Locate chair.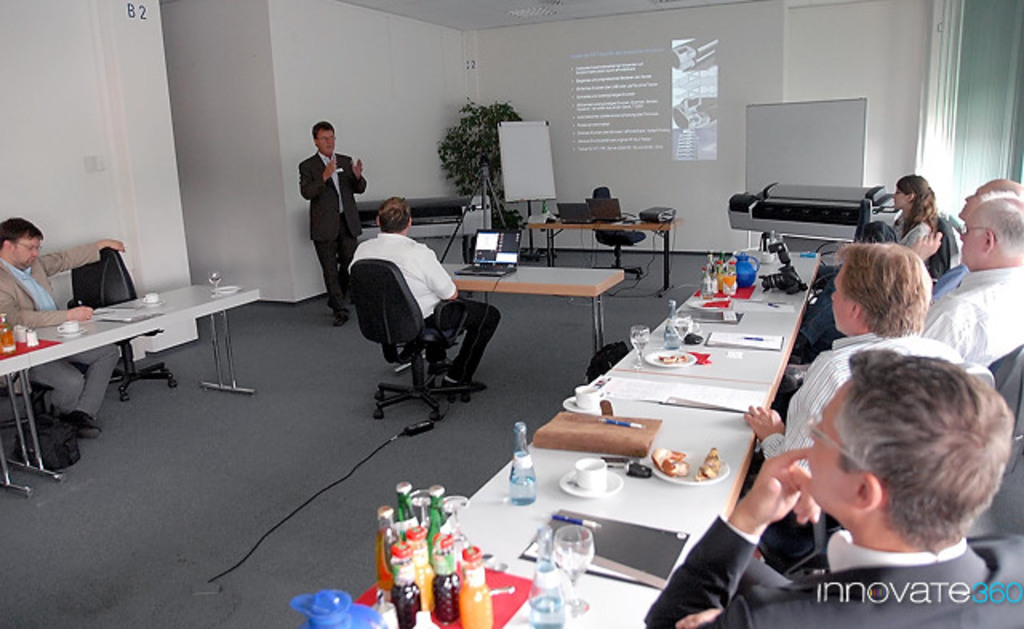
Bounding box: left=934, top=262, right=963, bottom=296.
